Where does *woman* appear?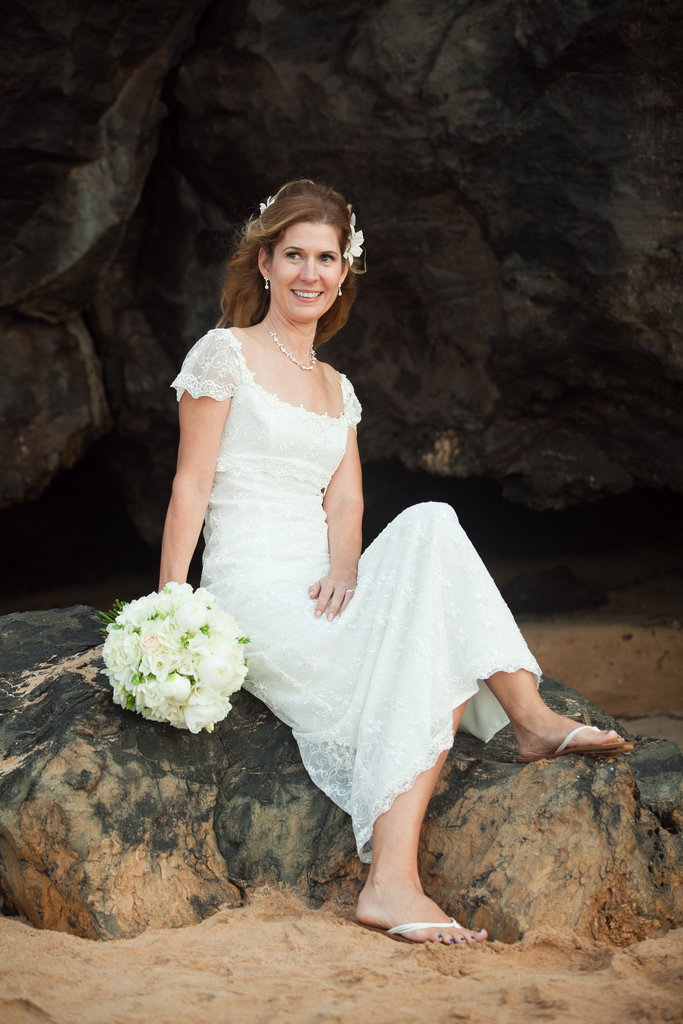
Appears at [47,152,655,955].
